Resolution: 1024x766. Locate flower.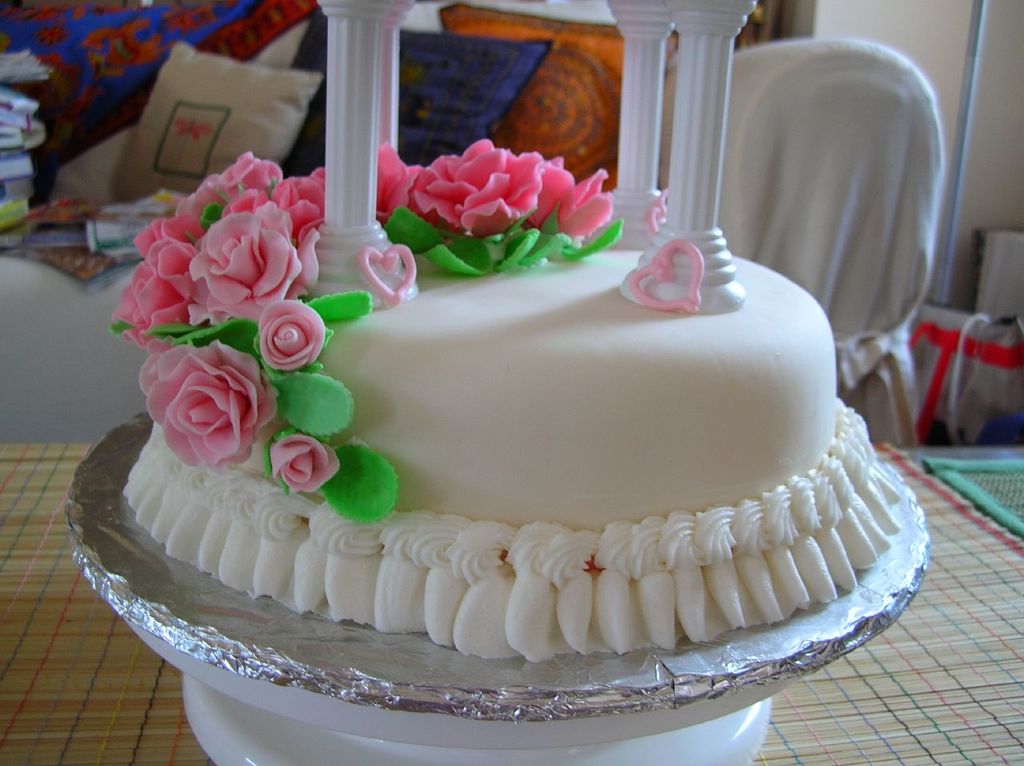
138, 340, 278, 471.
